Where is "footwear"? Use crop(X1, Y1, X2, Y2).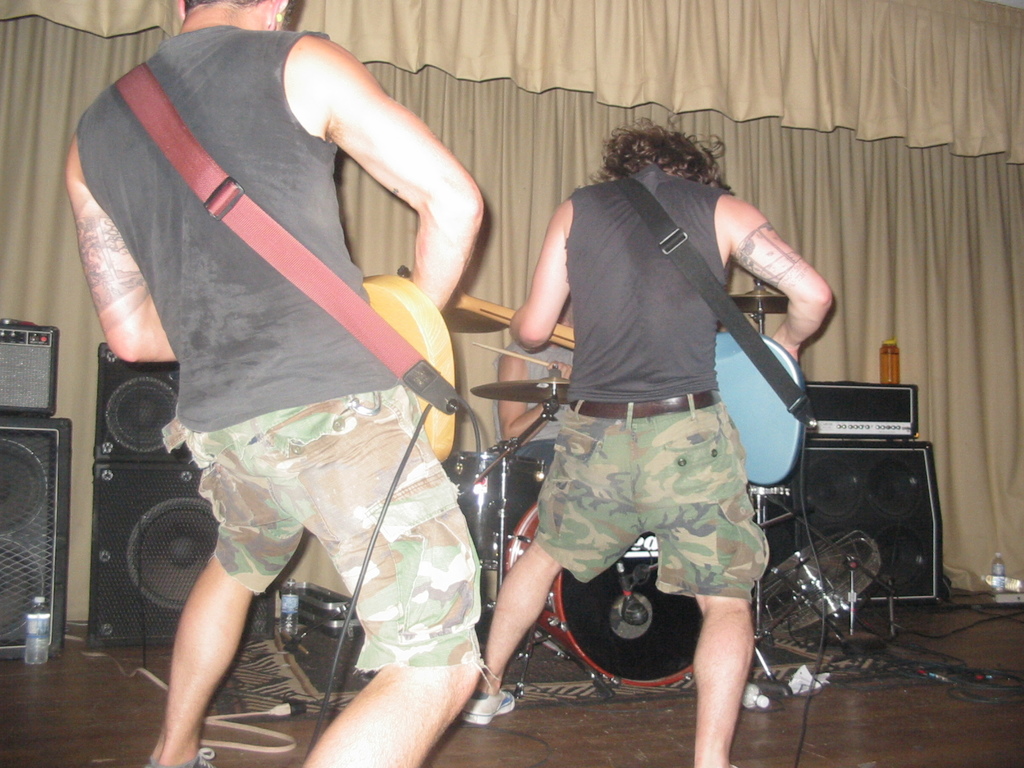
crop(140, 746, 219, 767).
